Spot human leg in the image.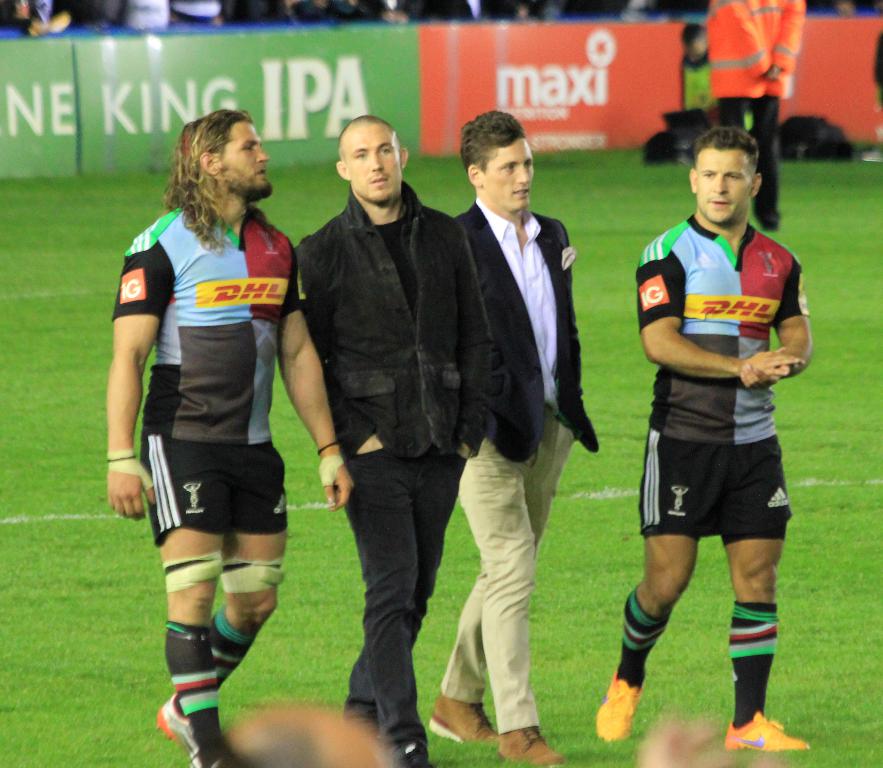
human leg found at crop(721, 442, 807, 751).
